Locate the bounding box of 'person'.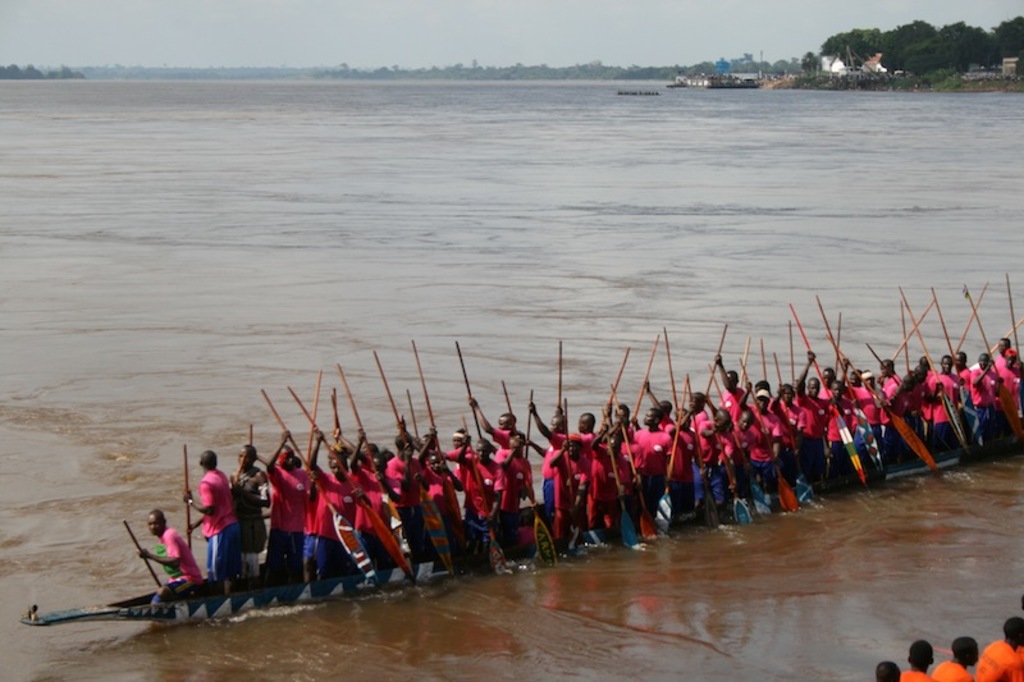
Bounding box: crop(421, 443, 466, 553).
